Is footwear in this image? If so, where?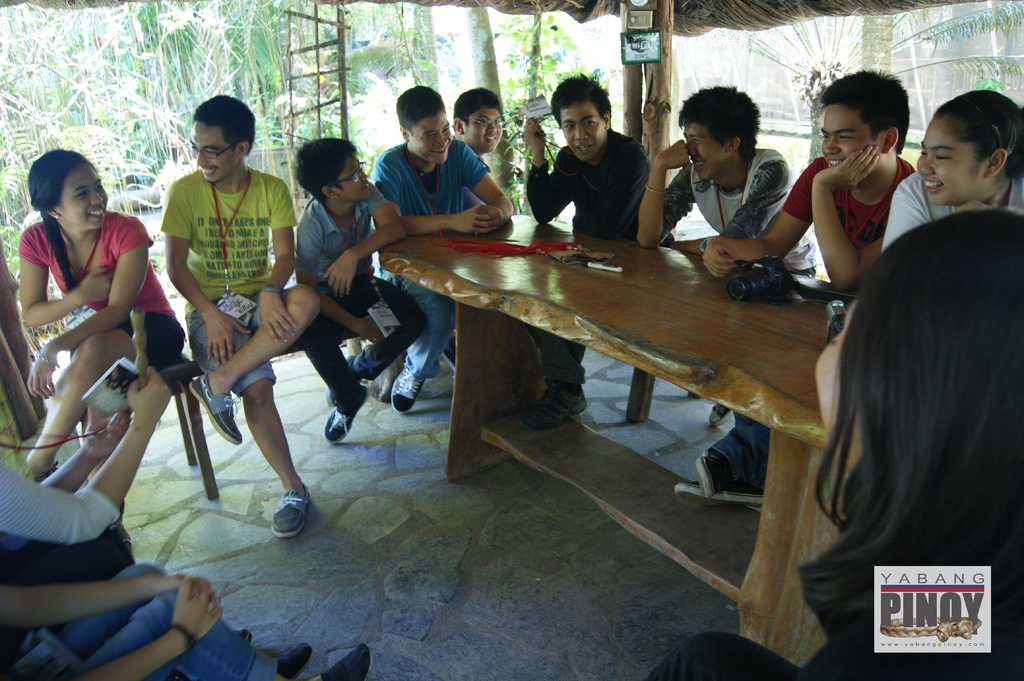
Yes, at bbox=(189, 373, 242, 448).
